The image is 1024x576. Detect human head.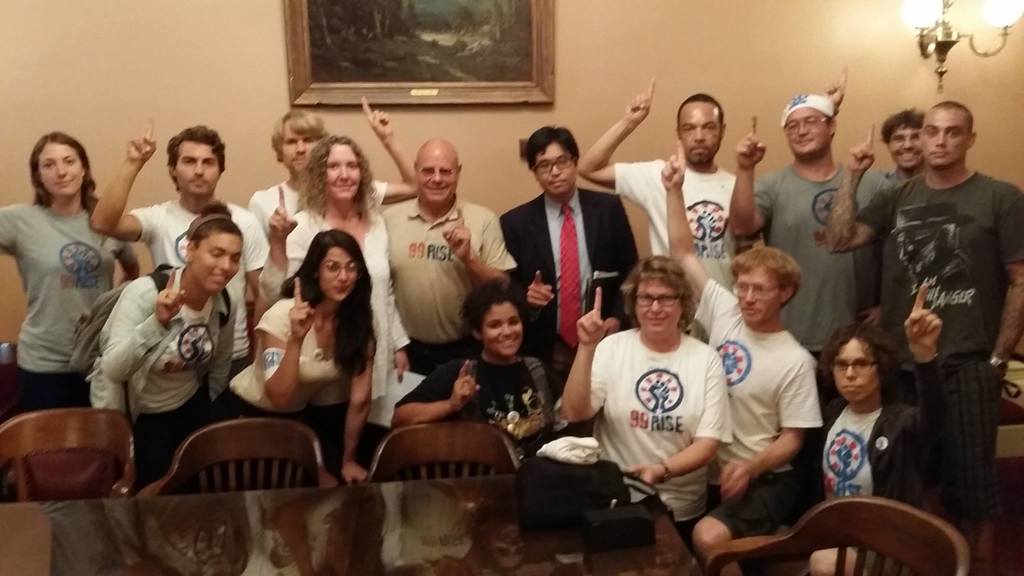
Detection: locate(676, 92, 726, 170).
